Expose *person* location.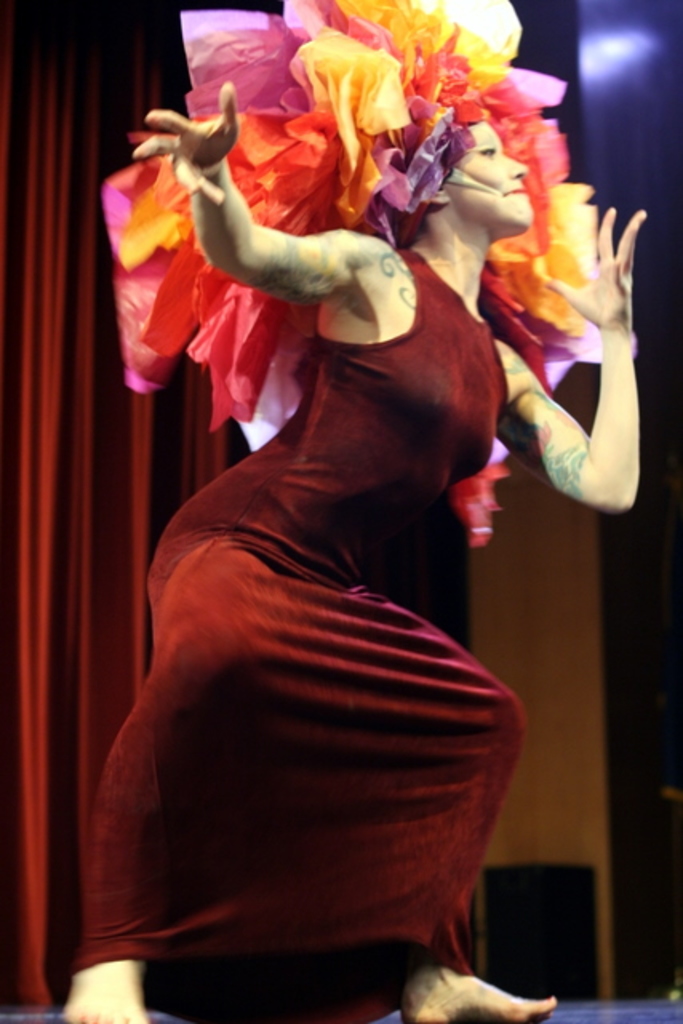
Exposed at 67,38,593,1022.
